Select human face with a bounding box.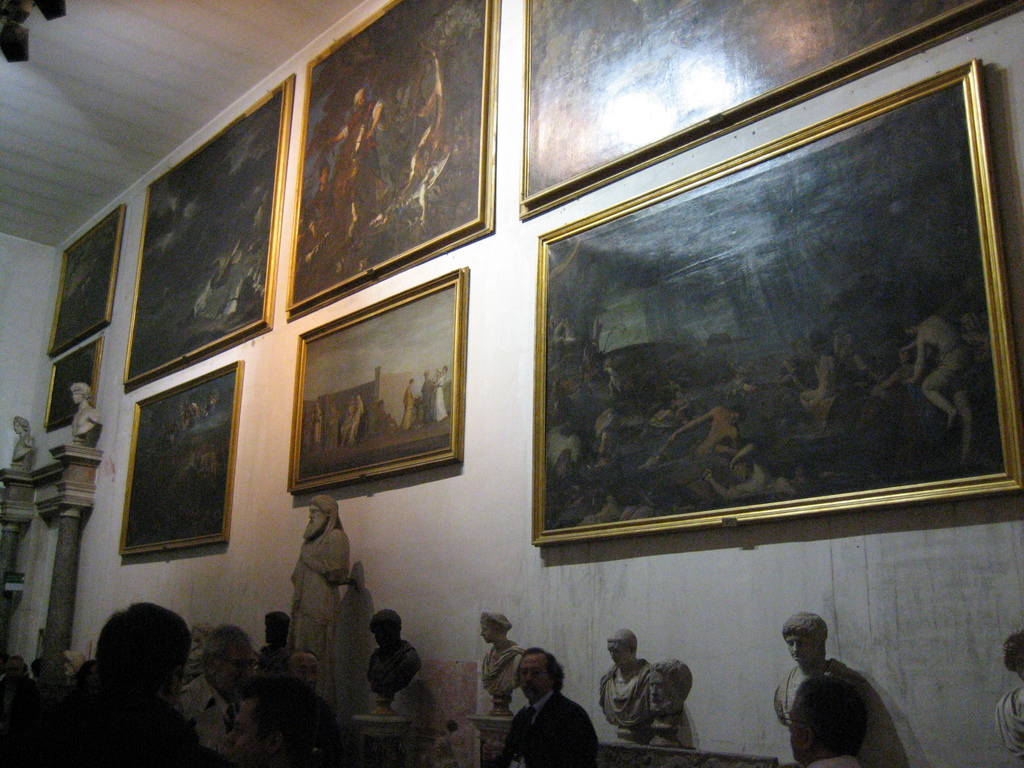
[207,641,255,703].
